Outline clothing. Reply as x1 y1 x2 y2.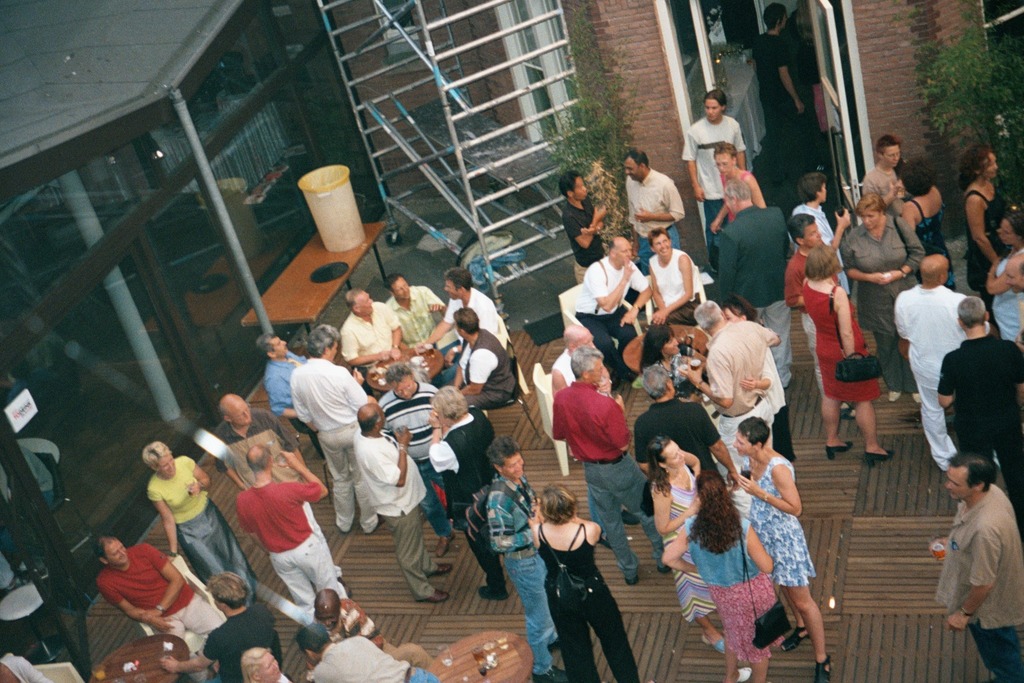
783 251 839 399.
